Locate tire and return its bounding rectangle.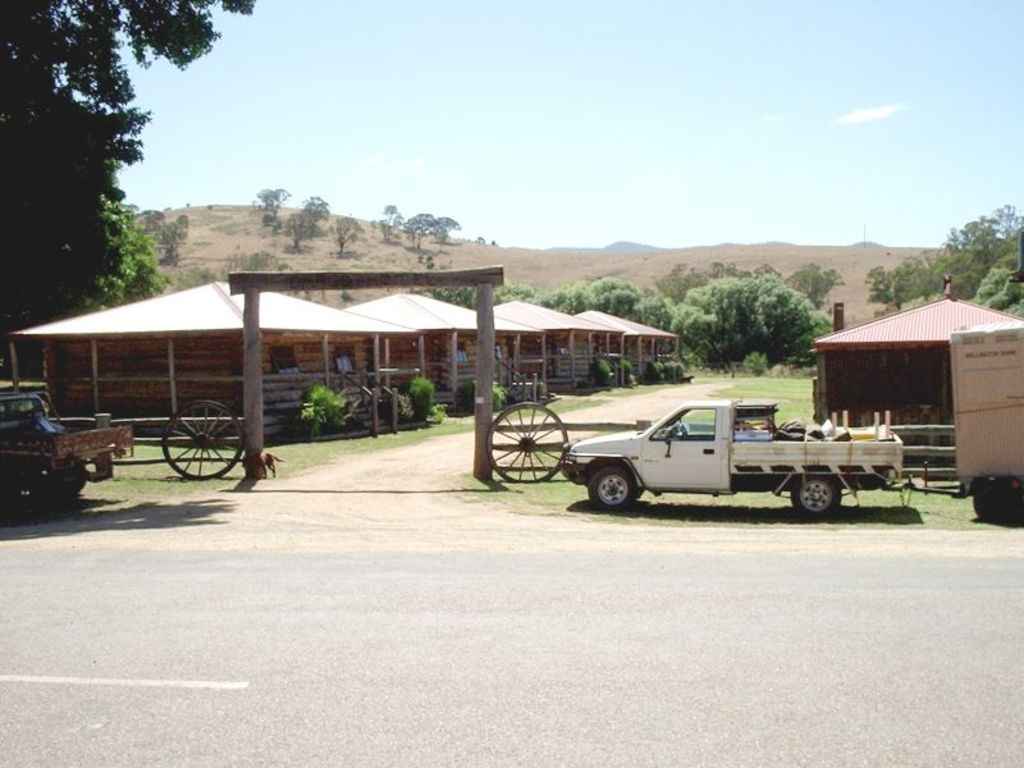
BBox(972, 489, 1014, 522).
